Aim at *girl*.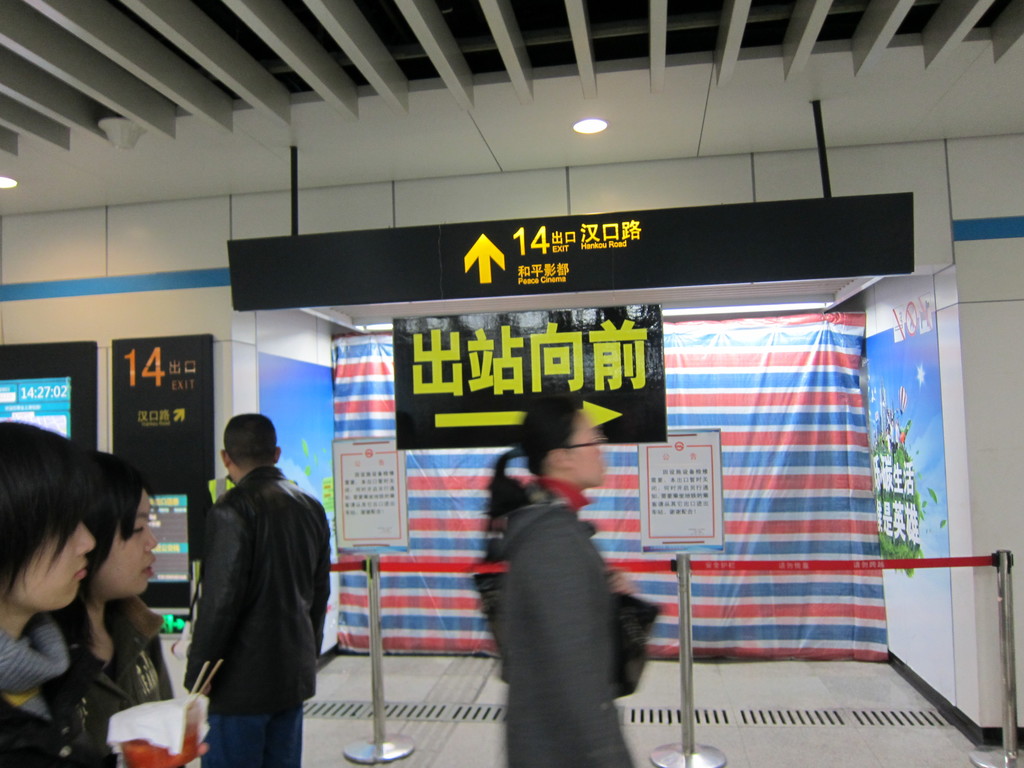
Aimed at 50, 449, 214, 764.
